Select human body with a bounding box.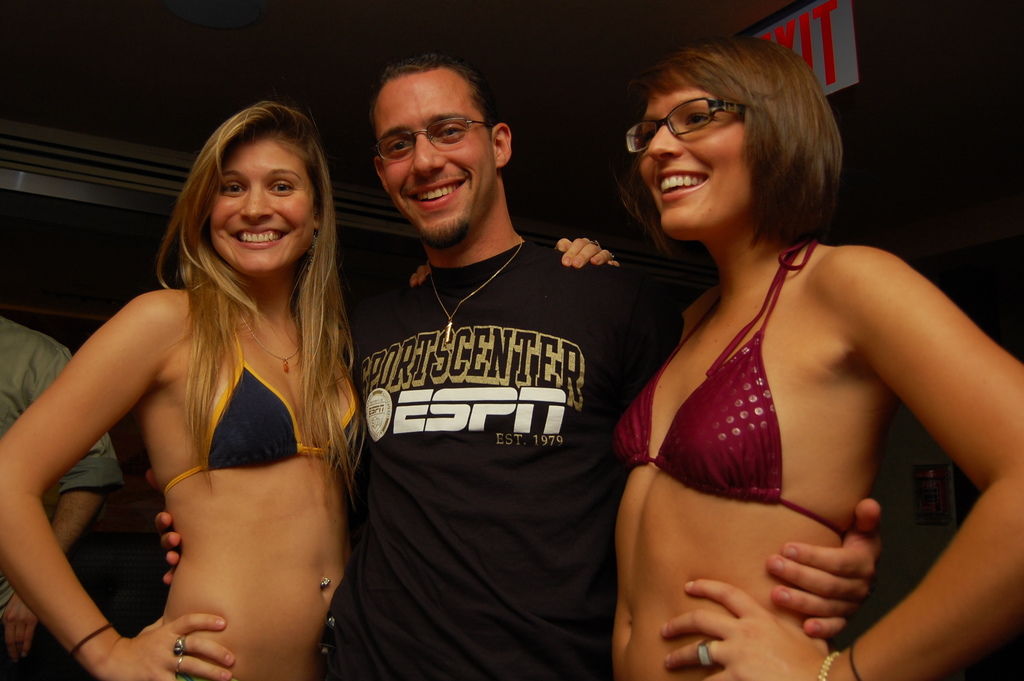
bbox(150, 233, 691, 677).
